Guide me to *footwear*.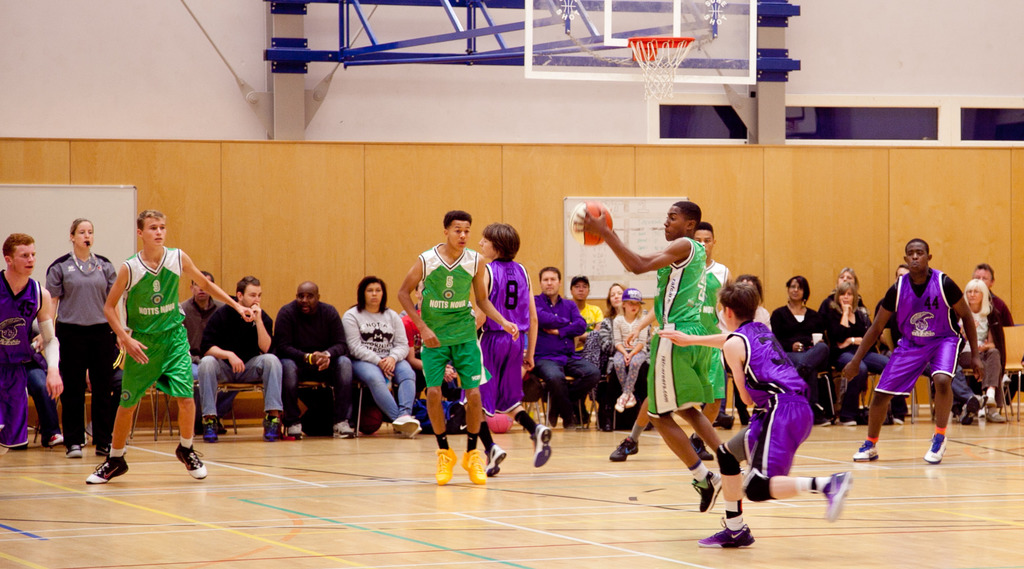
Guidance: <box>856,440,881,462</box>.
